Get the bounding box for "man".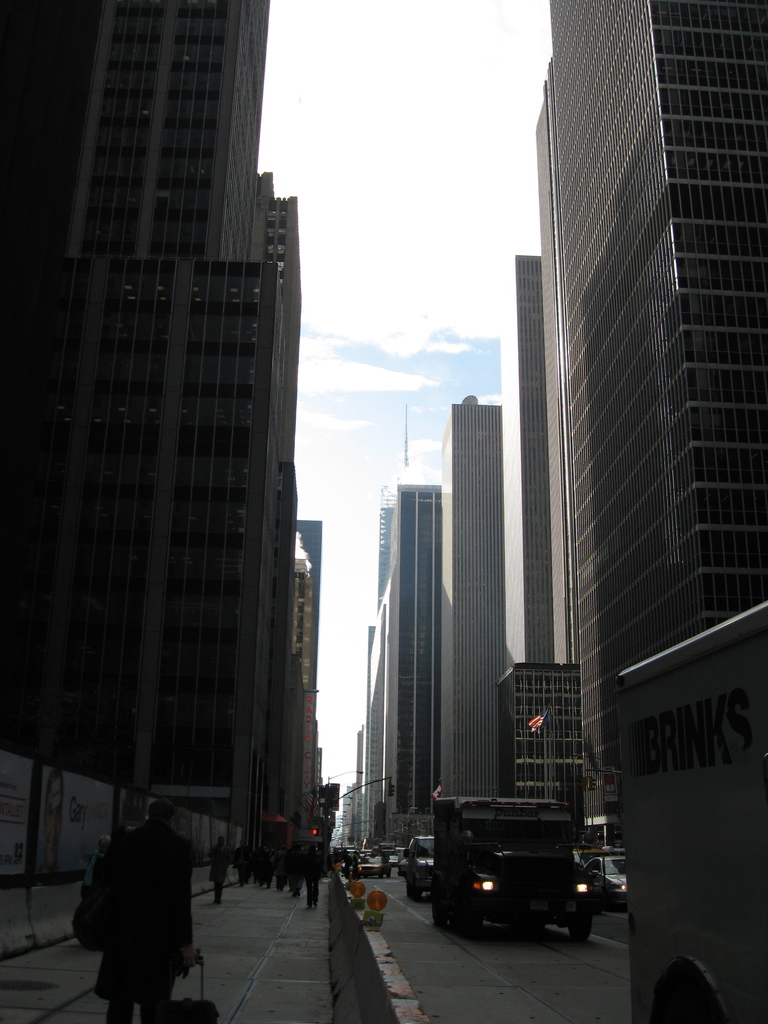
detection(300, 845, 325, 912).
